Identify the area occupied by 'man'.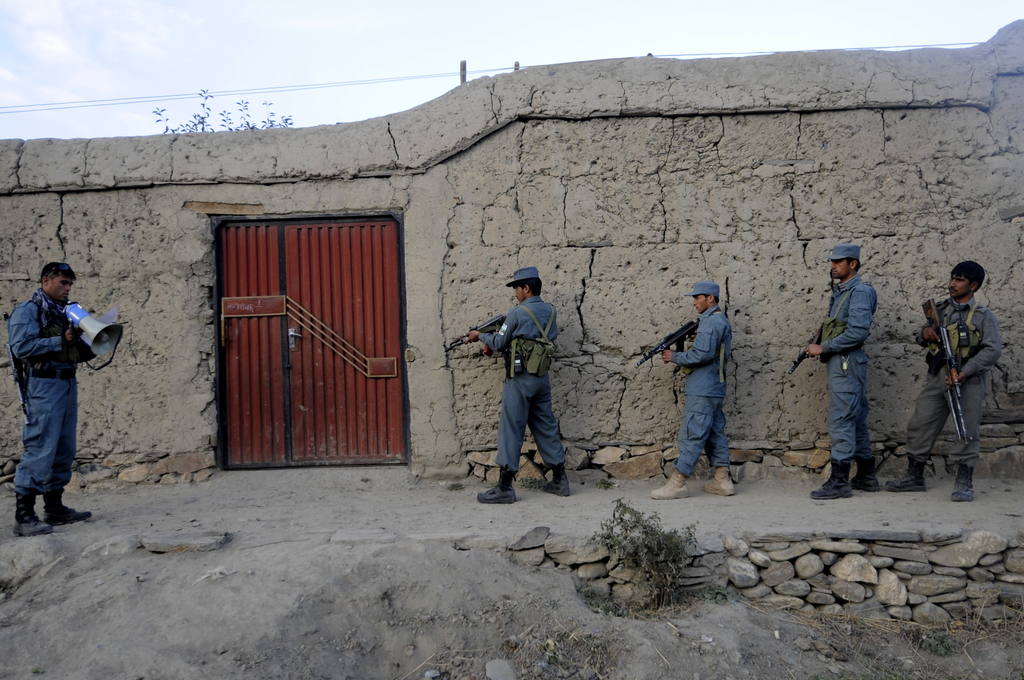
Area: [x1=1, y1=262, x2=103, y2=522].
